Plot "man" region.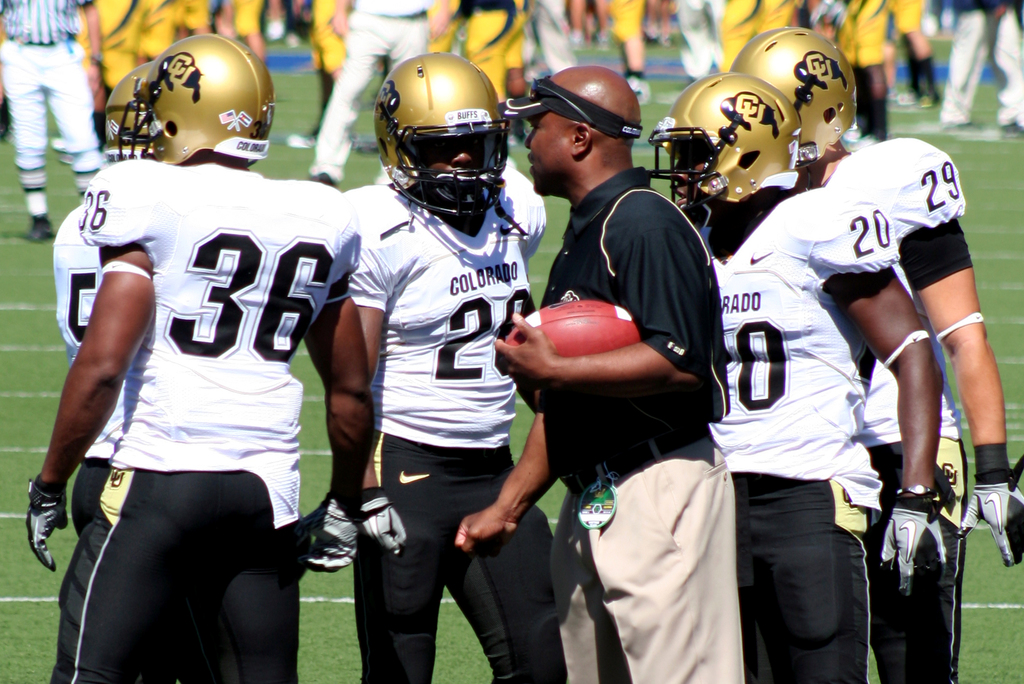
Plotted at 849/0/892/149.
